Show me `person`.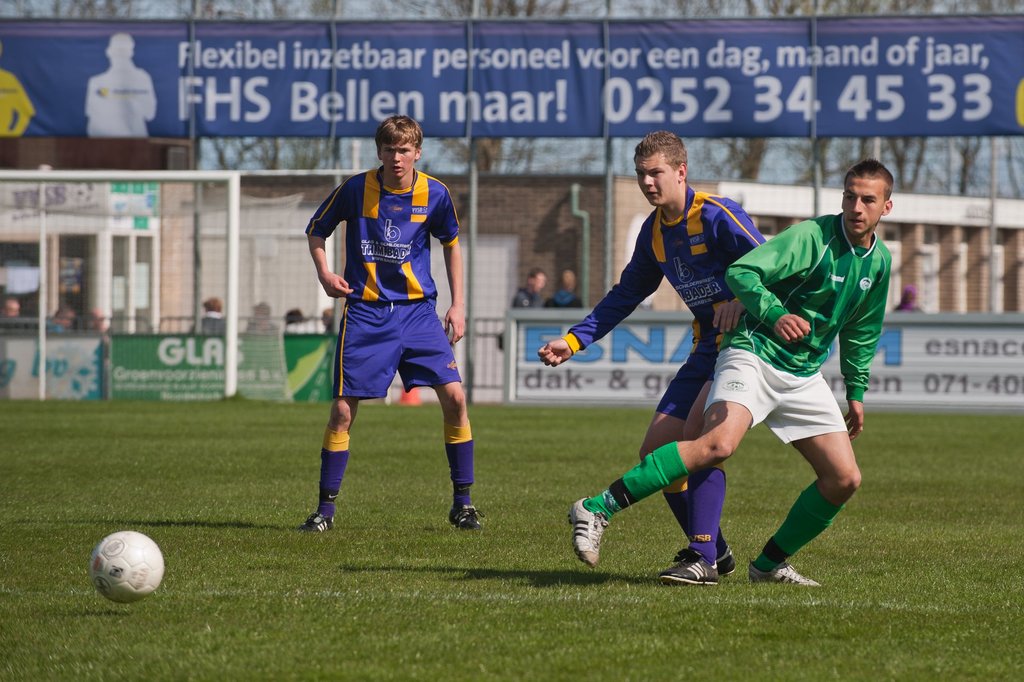
`person` is here: (x1=85, y1=31, x2=156, y2=138).
